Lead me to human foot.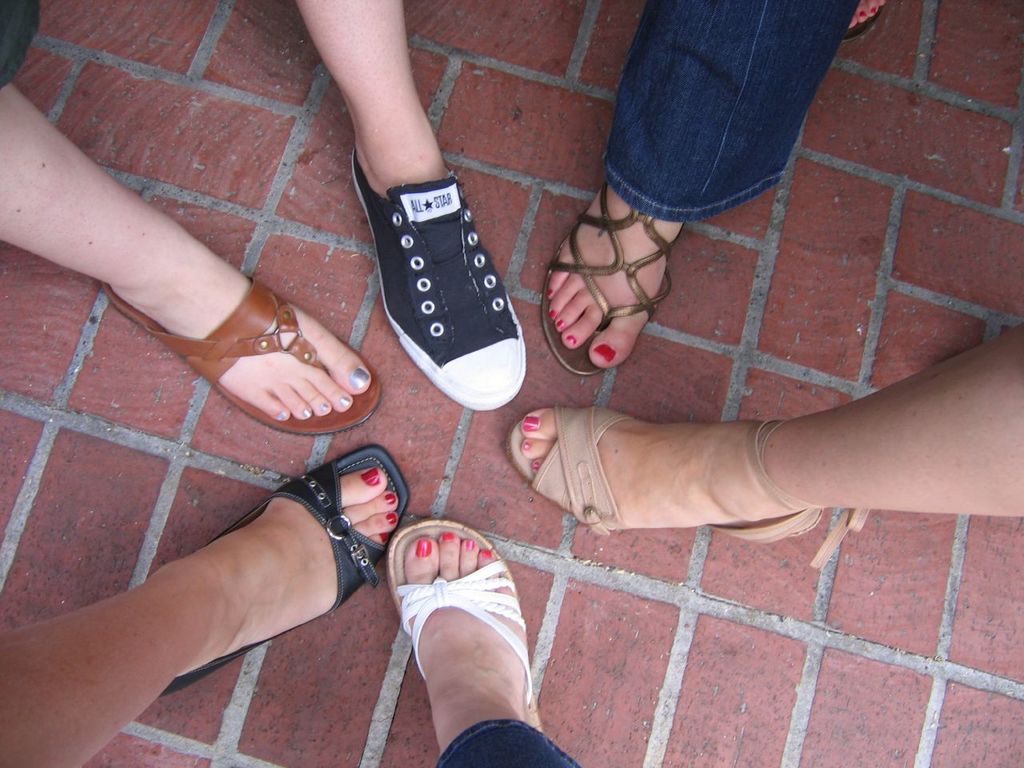
Lead to {"x1": 99, "y1": 249, "x2": 367, "y2": 431}.
